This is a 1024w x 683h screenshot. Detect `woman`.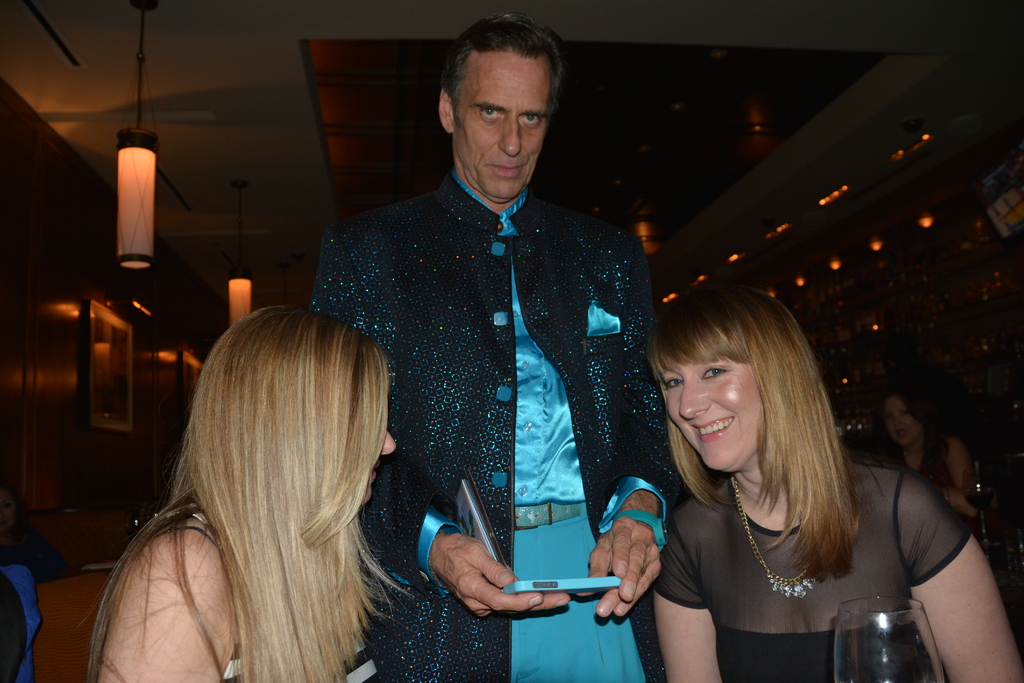
[left=886, top=393, right=982, bottom=522].
